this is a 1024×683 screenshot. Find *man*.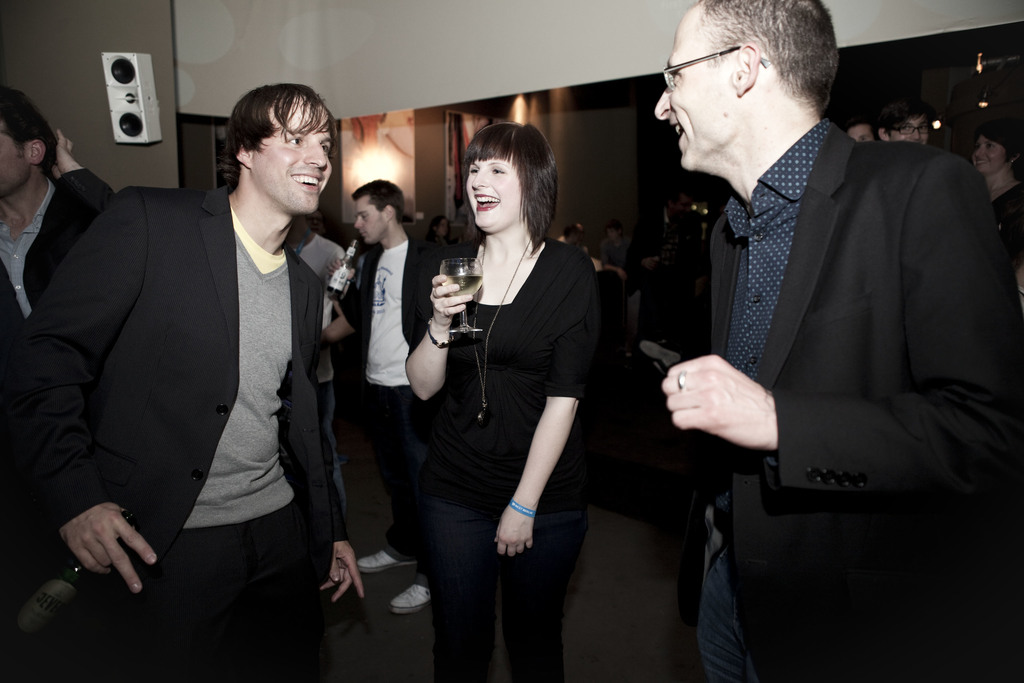
Bounding box: left=838, top=111, right=879, bottom=142.
